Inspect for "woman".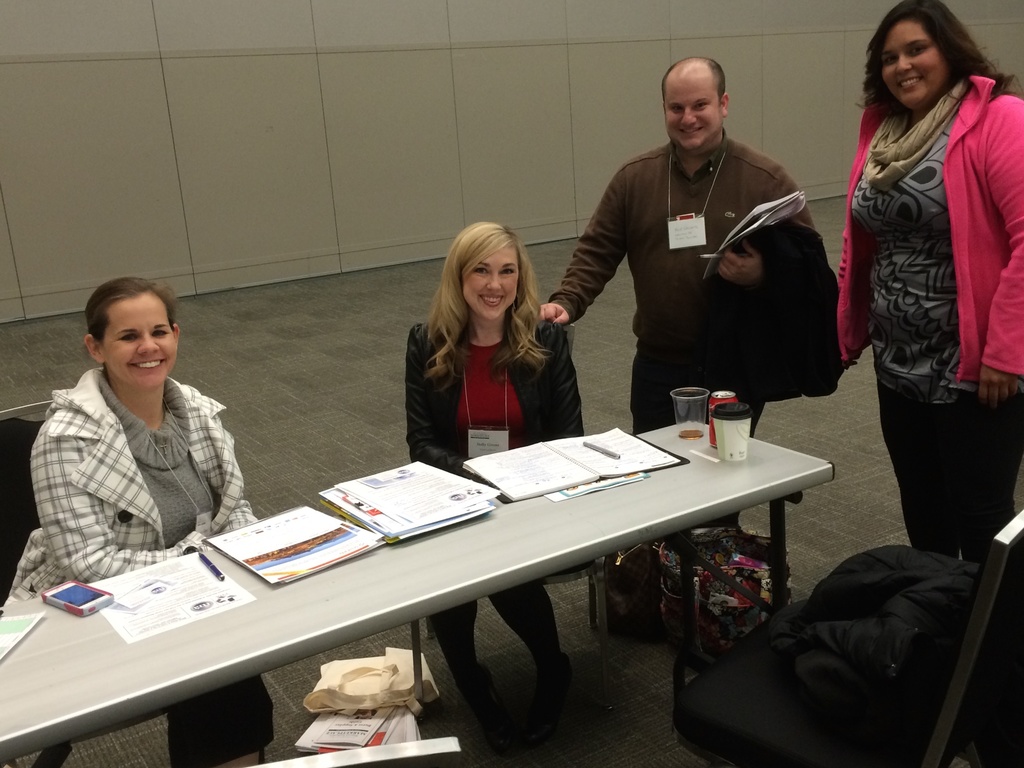
Inspection: pyautogui.locateOnScreen(19, 278, 225, 557).
